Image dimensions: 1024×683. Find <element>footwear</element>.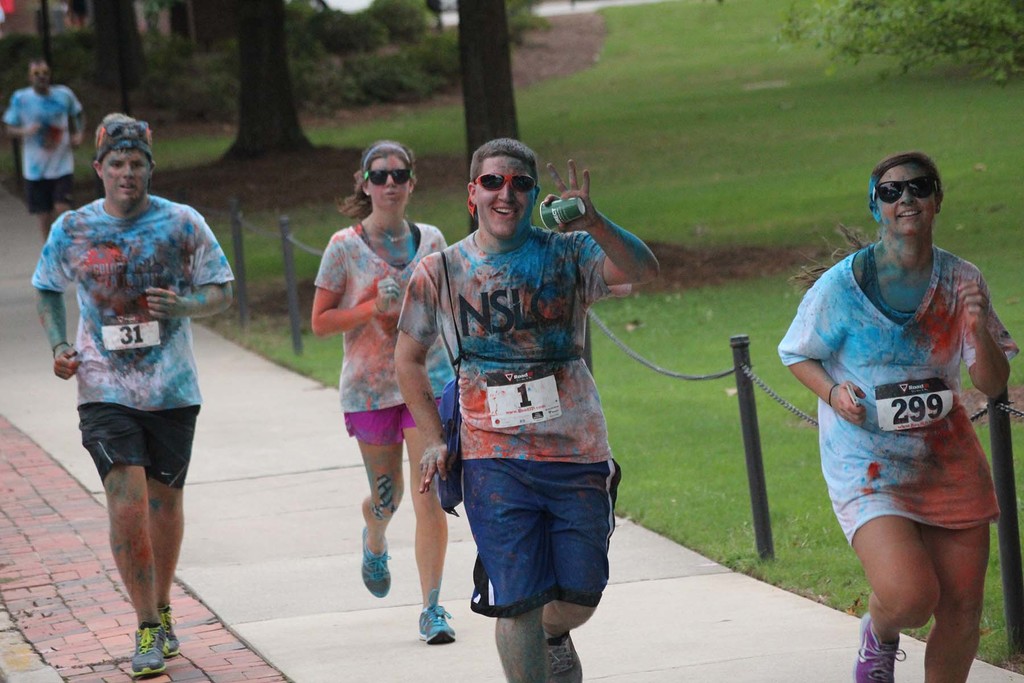
l=156, t=605, r=180, b=661.
